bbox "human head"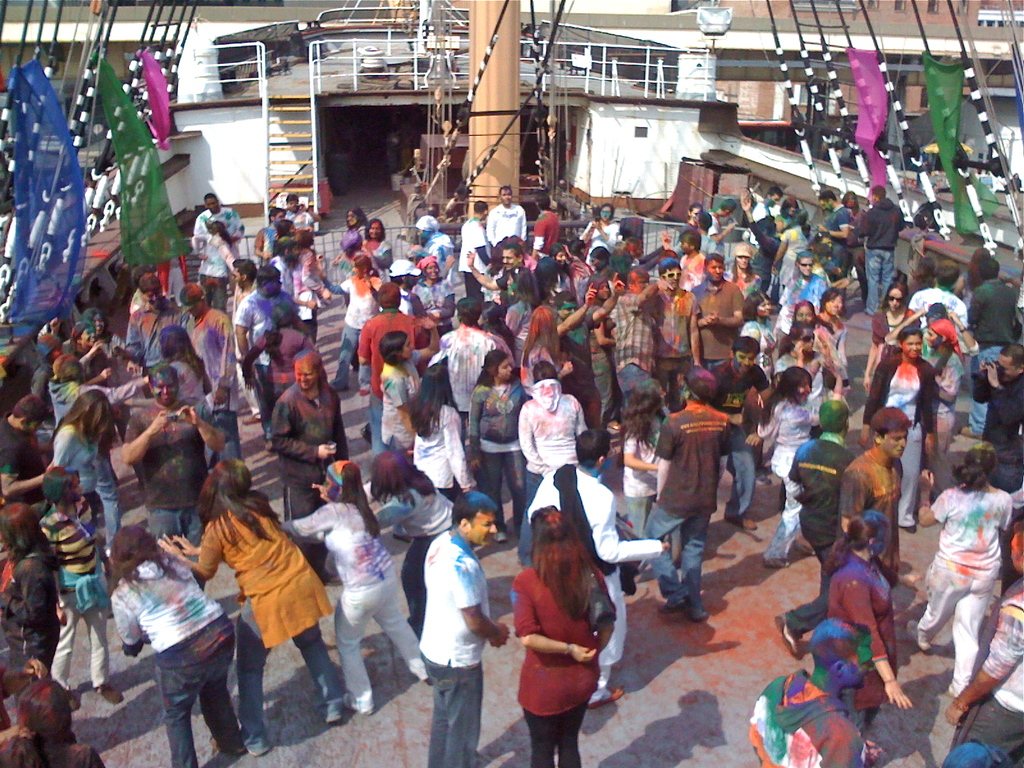
550/294/575/318
